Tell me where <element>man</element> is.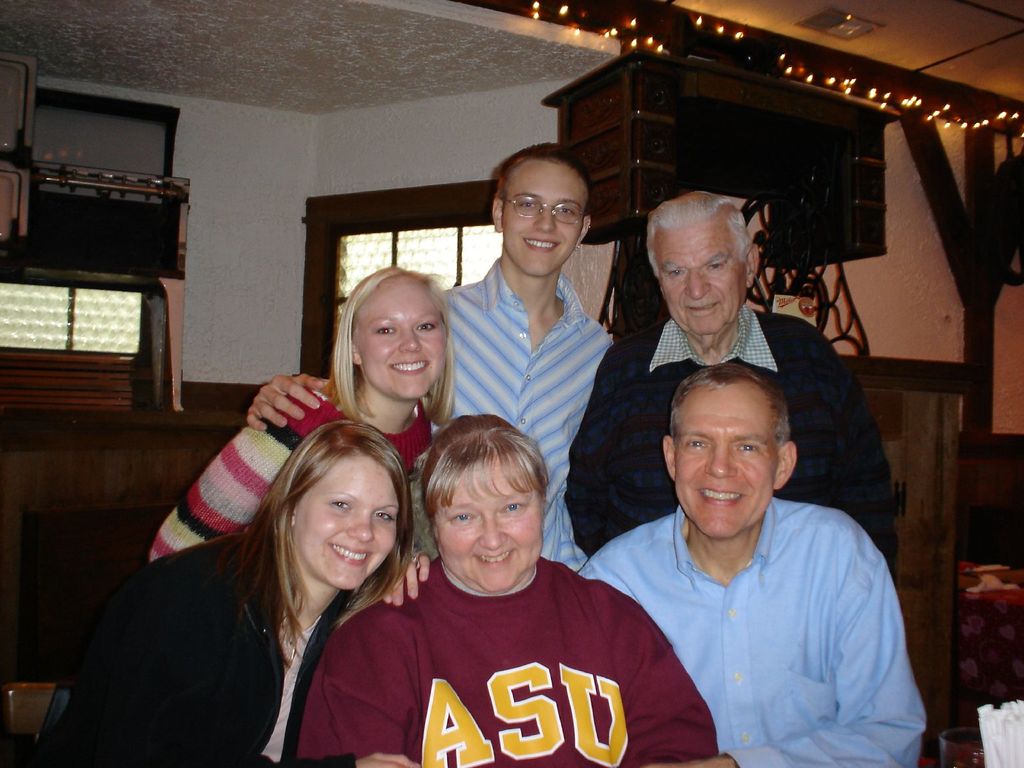
<element>man</element> is at crop(566, 189, 897, 556).
